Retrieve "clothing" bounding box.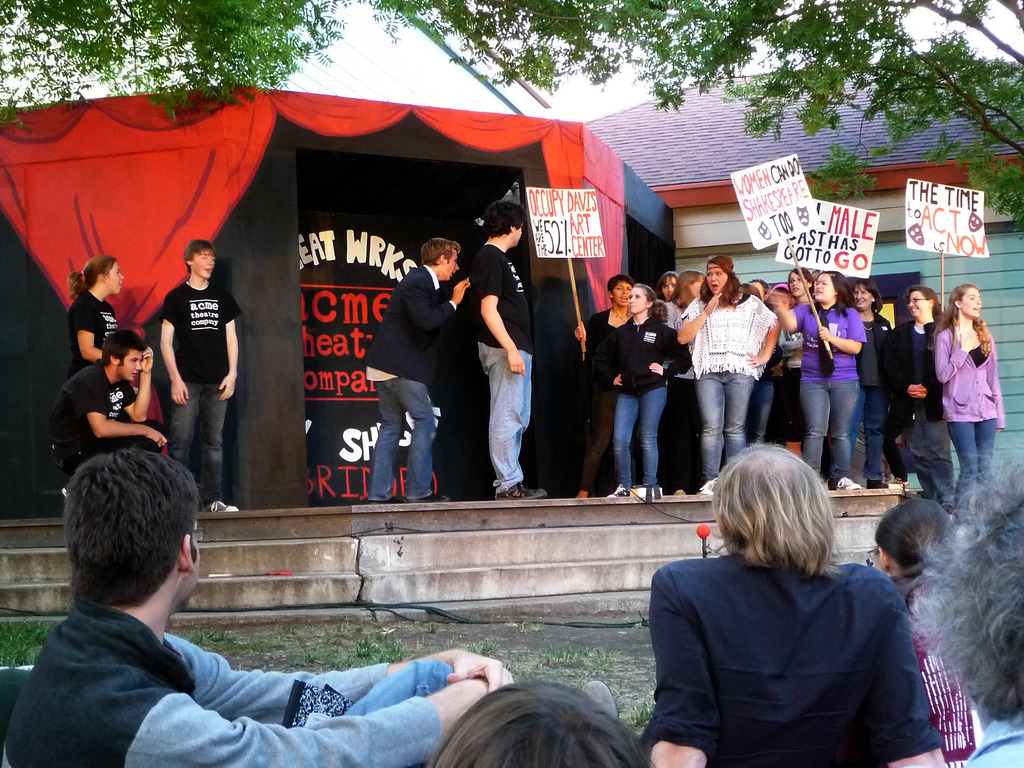
Bounding box: 899/569/968/767.
